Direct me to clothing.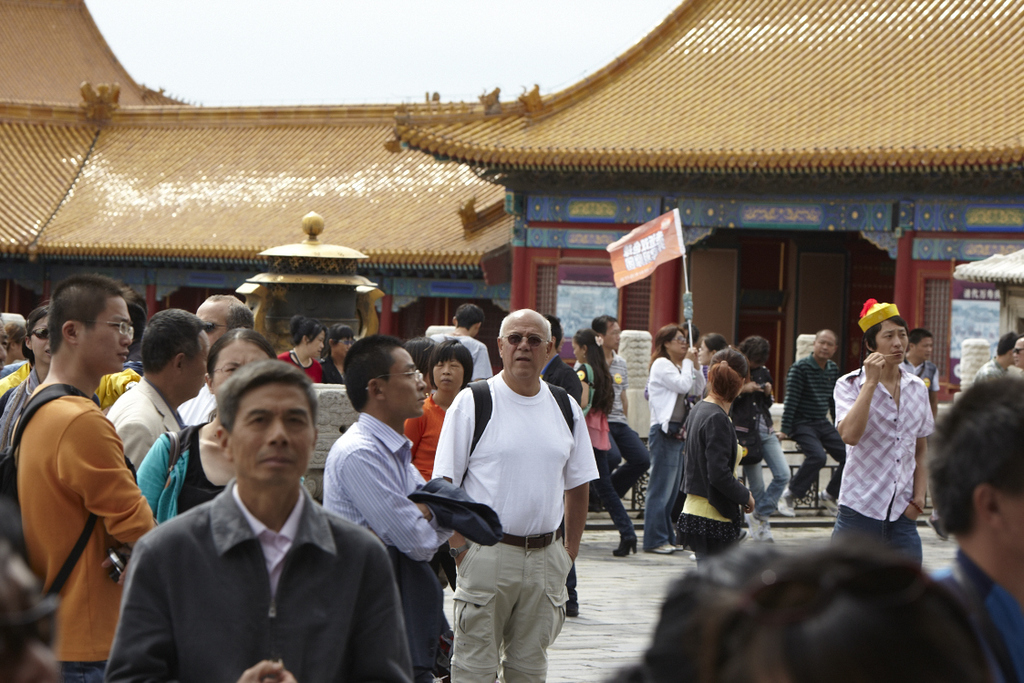
Direction: rect(121, 445, 412, 681).
